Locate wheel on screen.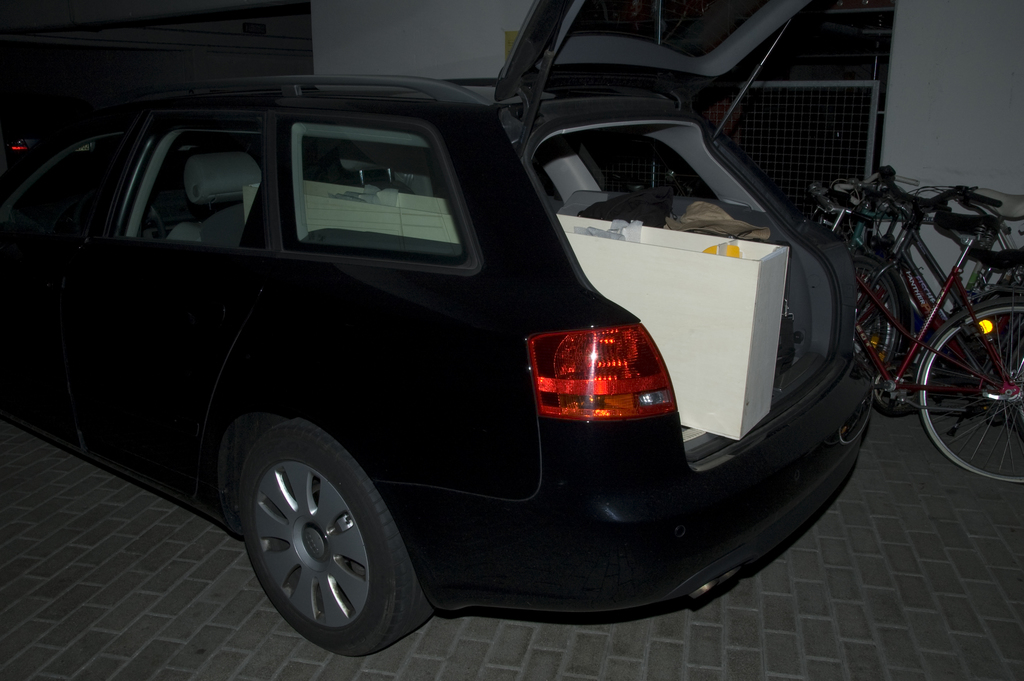
On screen at <bbox>145, 206, 166, 243</bbox>.
